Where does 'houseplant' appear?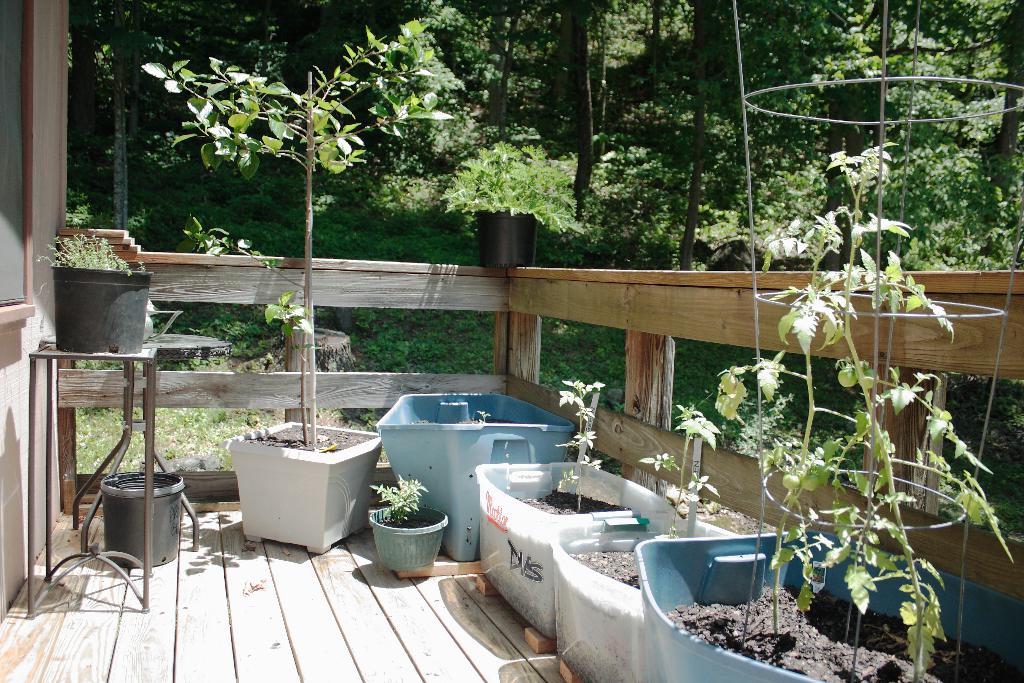
Appears at 360/475/450/572.
